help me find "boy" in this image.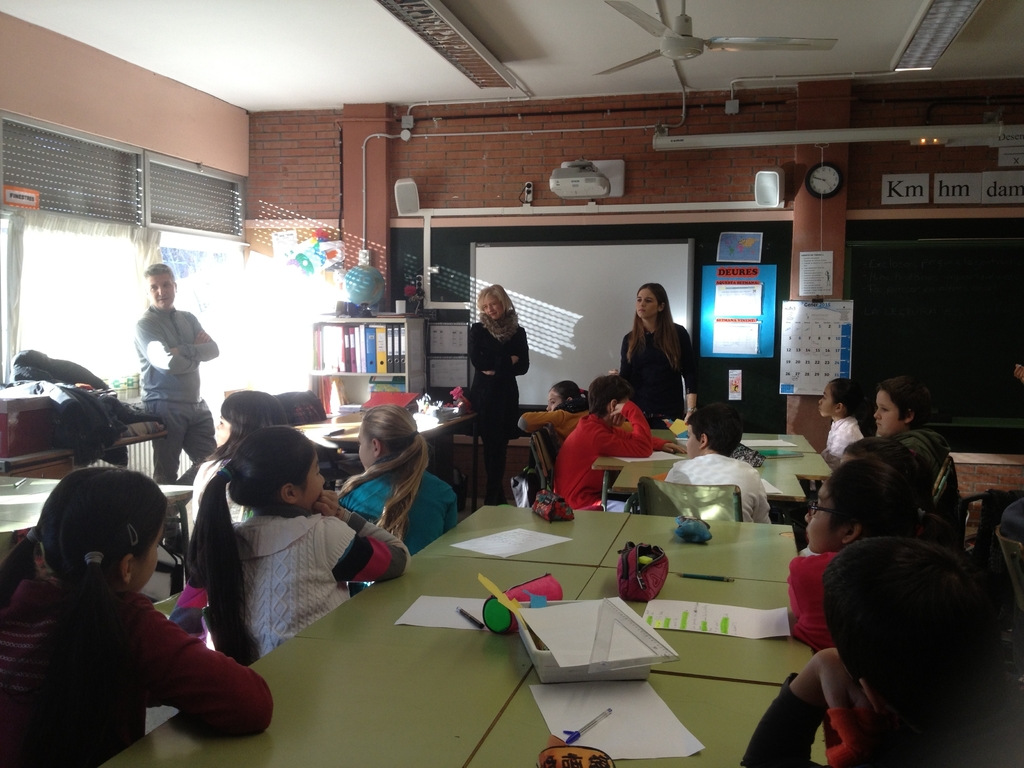
Found it: (662,400,773,527).
